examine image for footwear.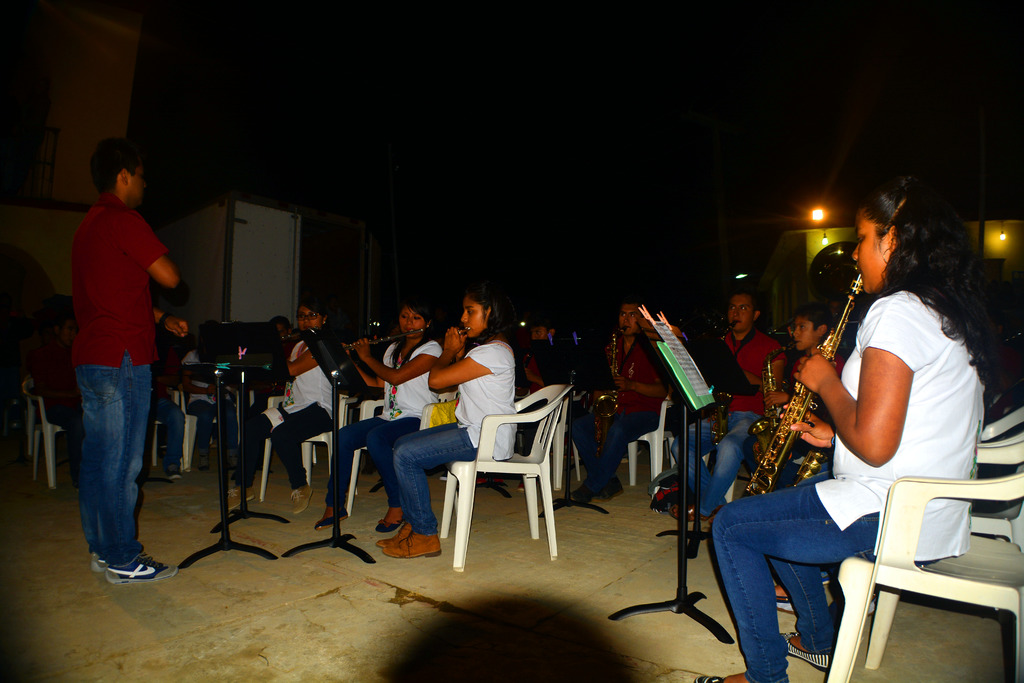
Examination result: (375,514,406,530).
